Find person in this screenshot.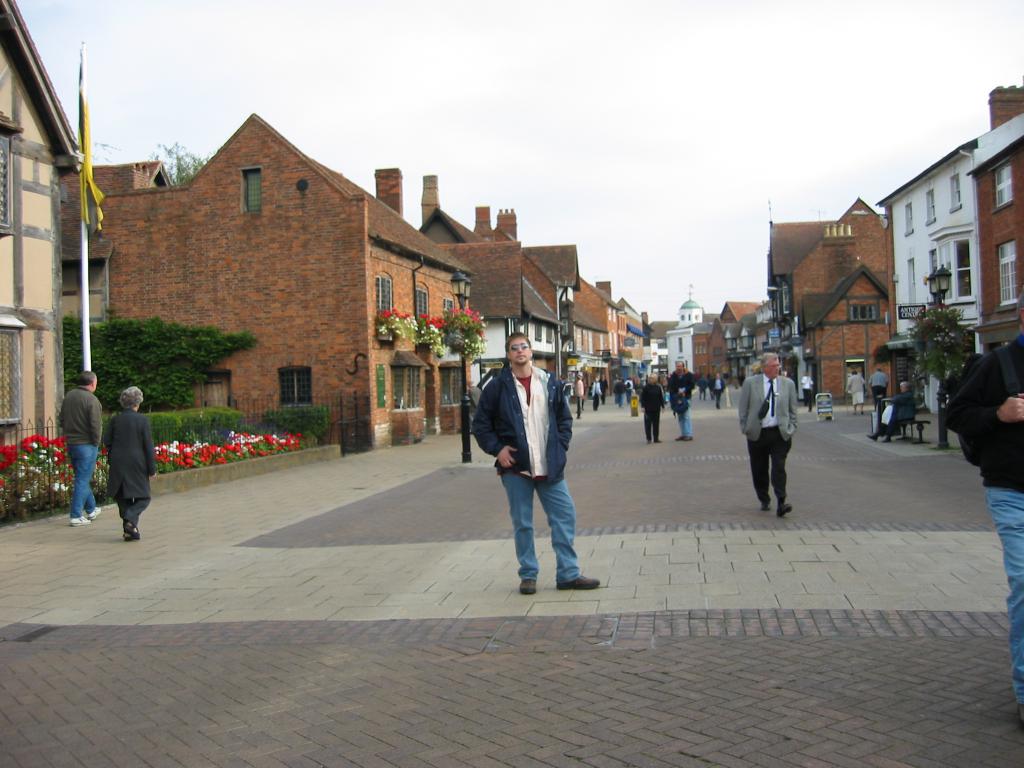
The bounding box for person is (left=472, top=327, right=601, bottom=596).
